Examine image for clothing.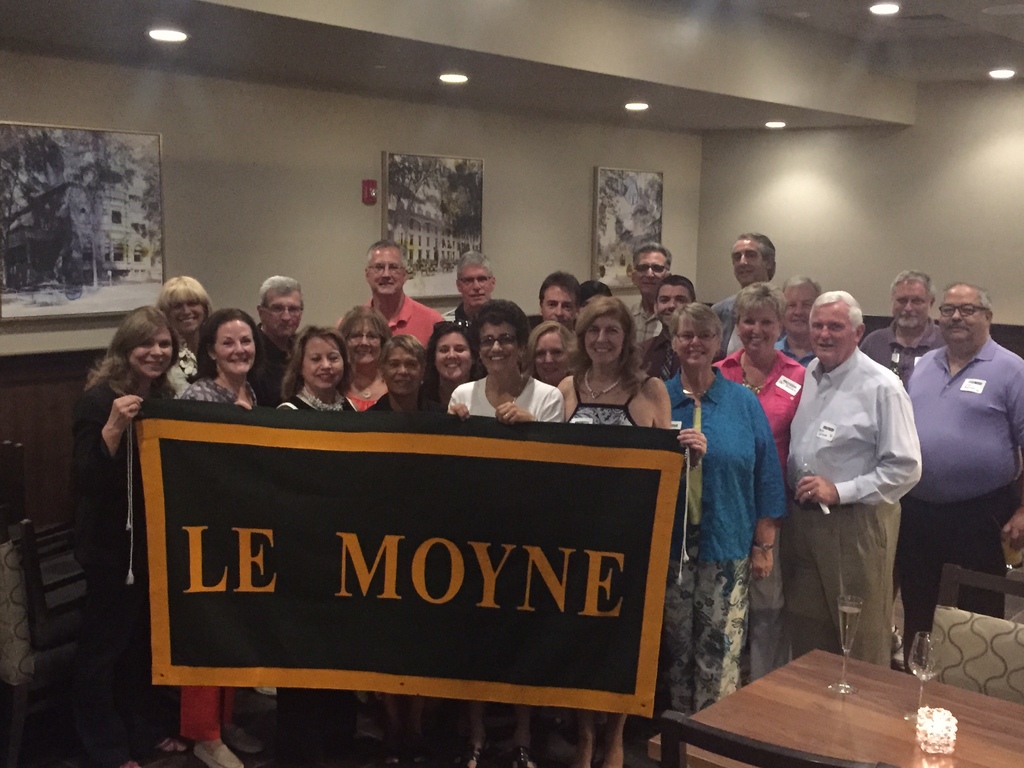
Examination result: BBox(864, 308, 953, 359).
